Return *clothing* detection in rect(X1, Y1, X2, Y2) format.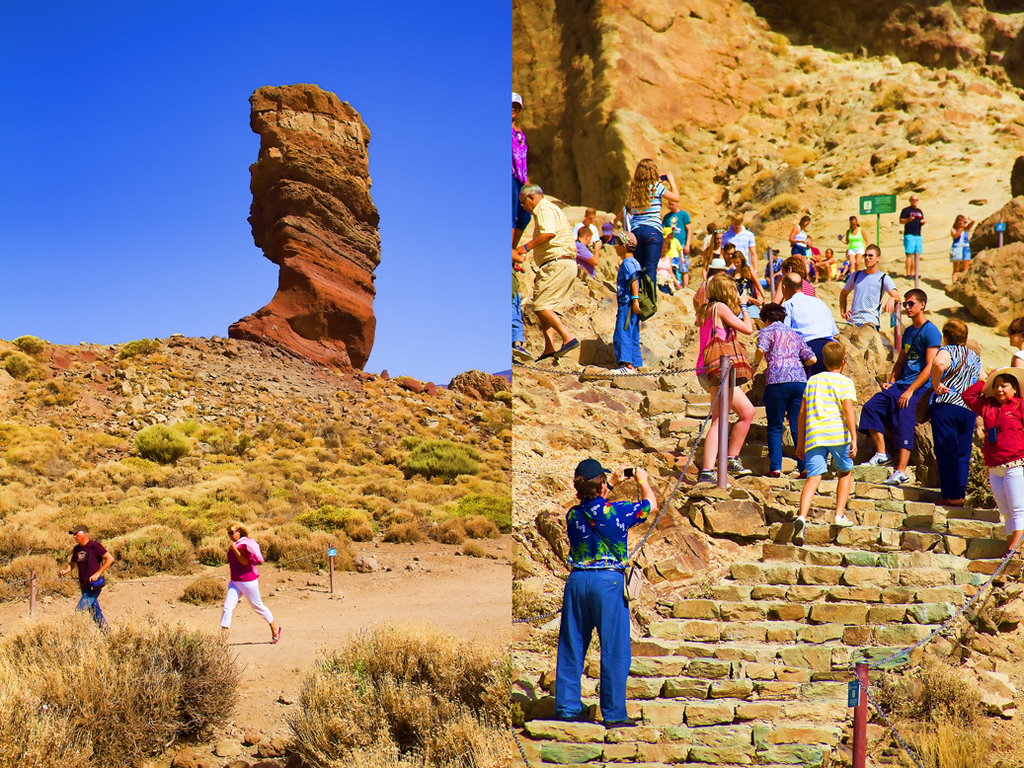
rect(614, 254, 648, 366).
